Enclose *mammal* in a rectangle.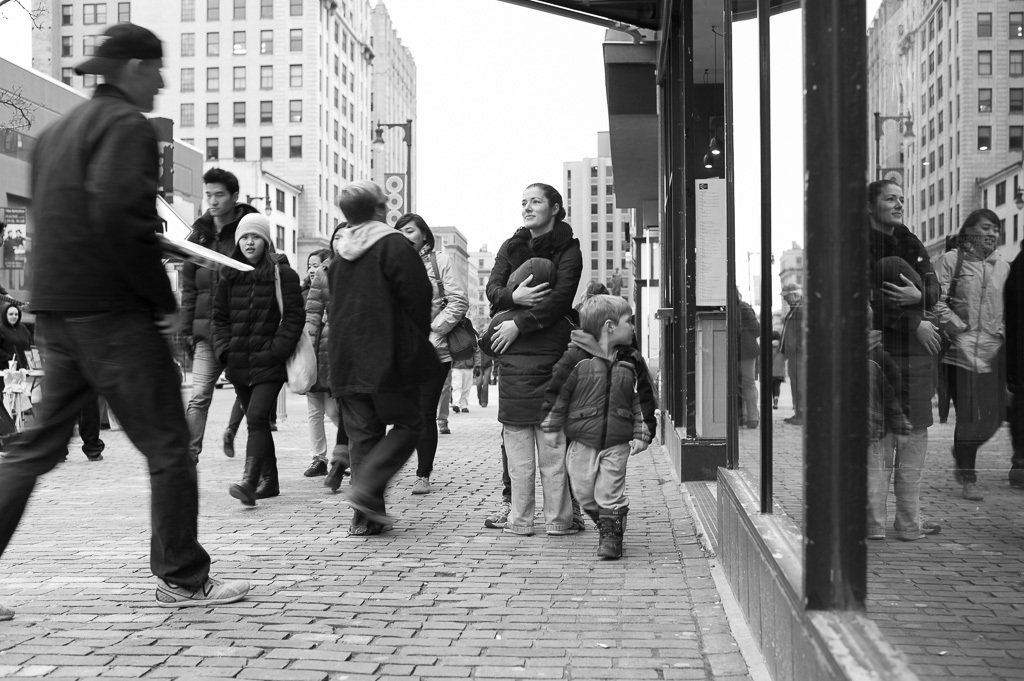
(x1=214, y1=213, x2=304, y2=505).
